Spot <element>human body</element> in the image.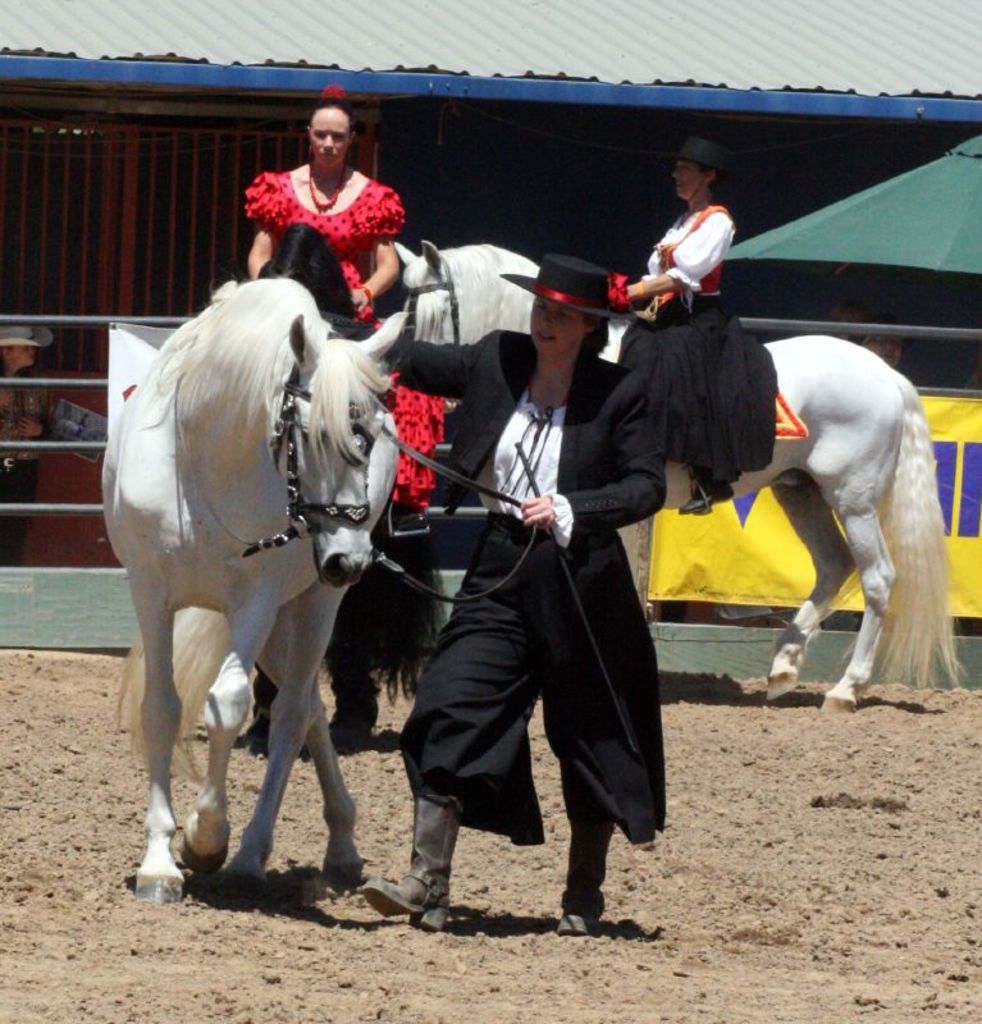
<element>human body</element> found at select_region(618, 129, 778, 485).
